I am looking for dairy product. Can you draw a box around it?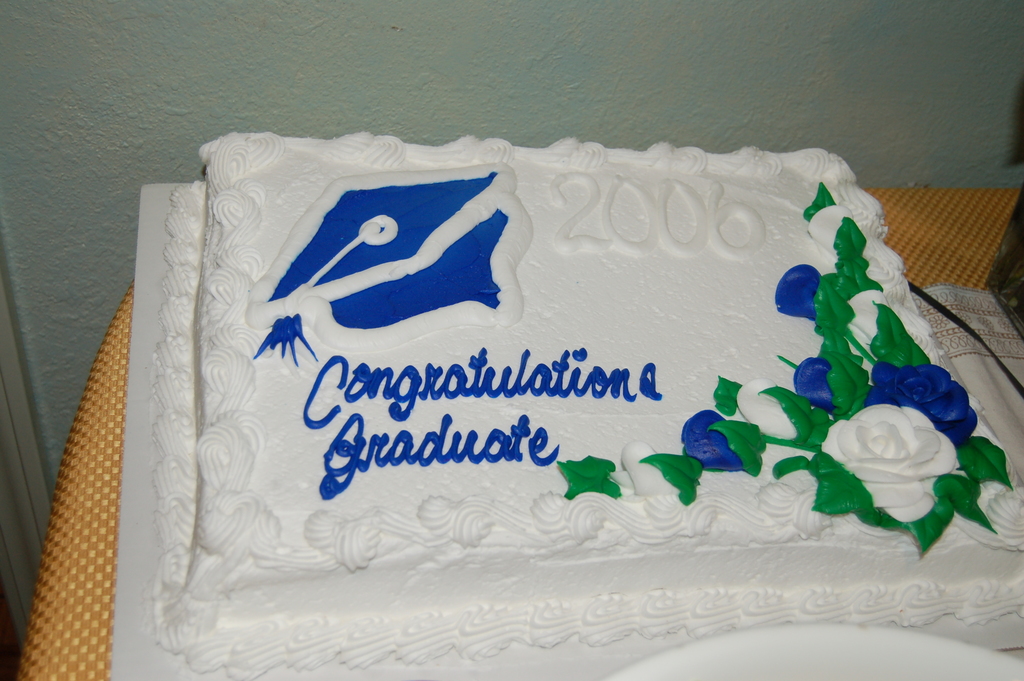
Sure, the bounding box is x1=202 y1=135 x2=1023 y2=680.
